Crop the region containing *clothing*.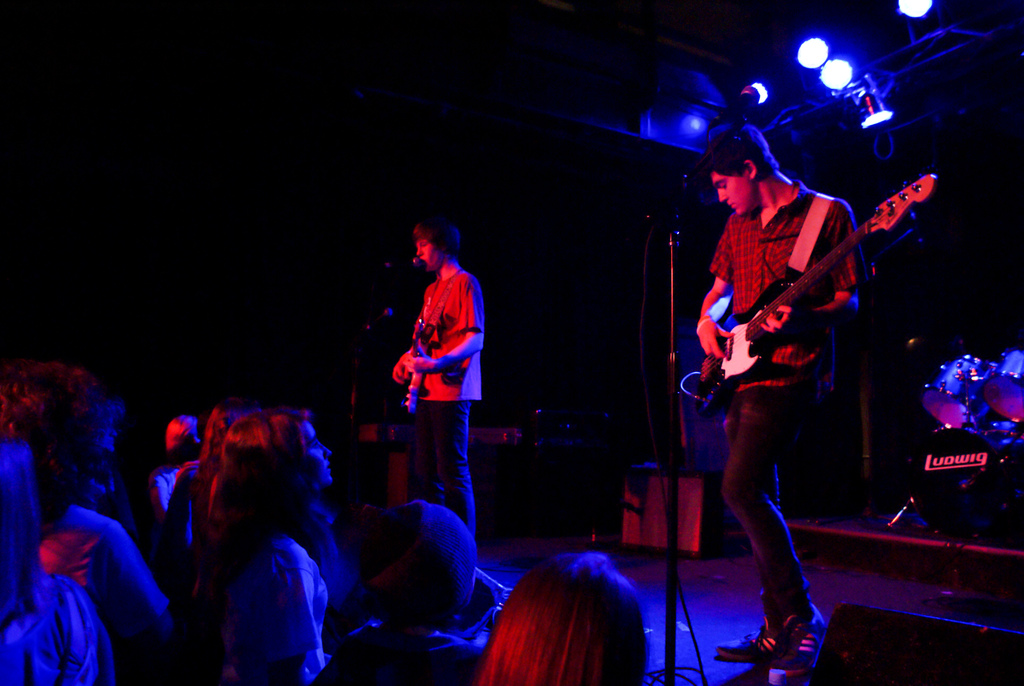
Crop region: locate(0, 571, 100, 685).
